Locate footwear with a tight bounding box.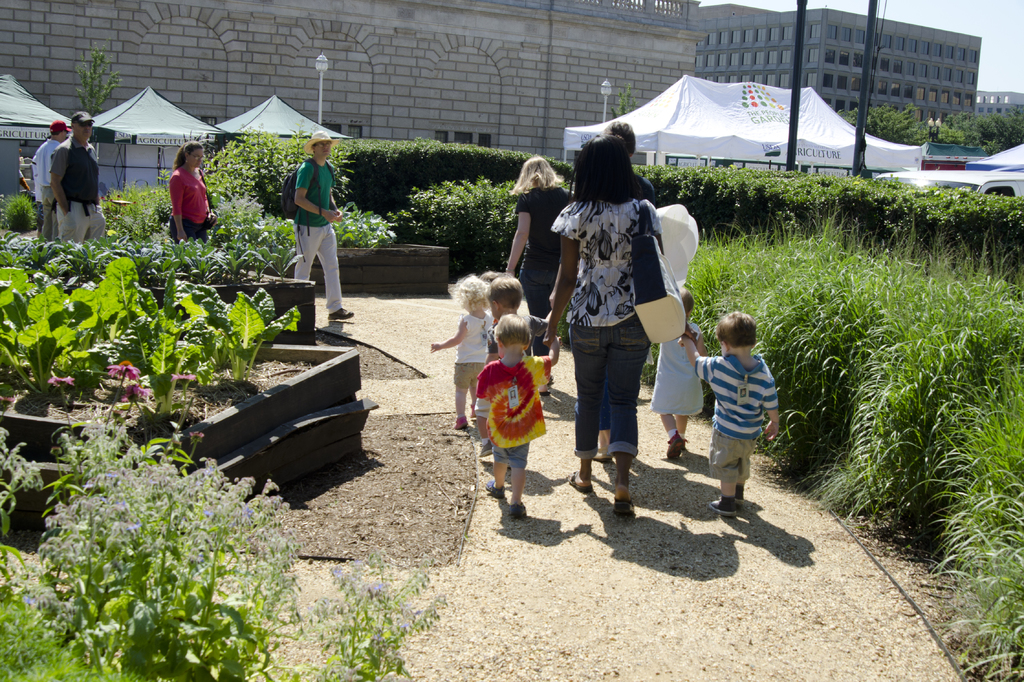
rect(484, 479, 503, 501).
